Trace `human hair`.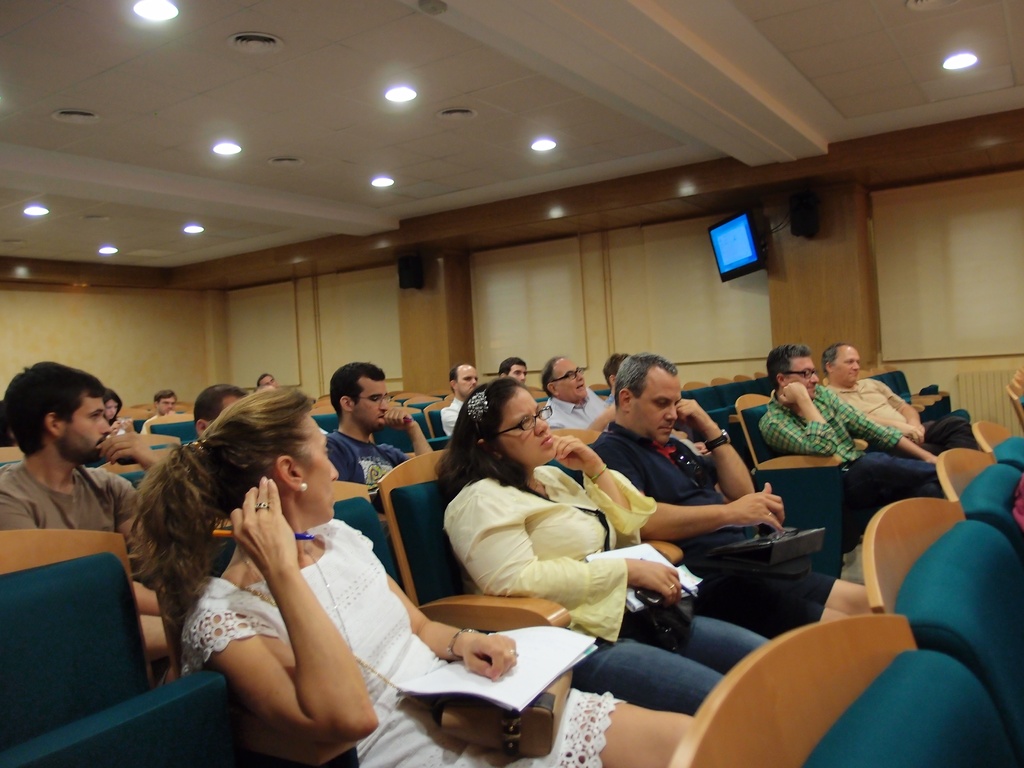
Traced to bbox=(610, 351, 676, 408).
